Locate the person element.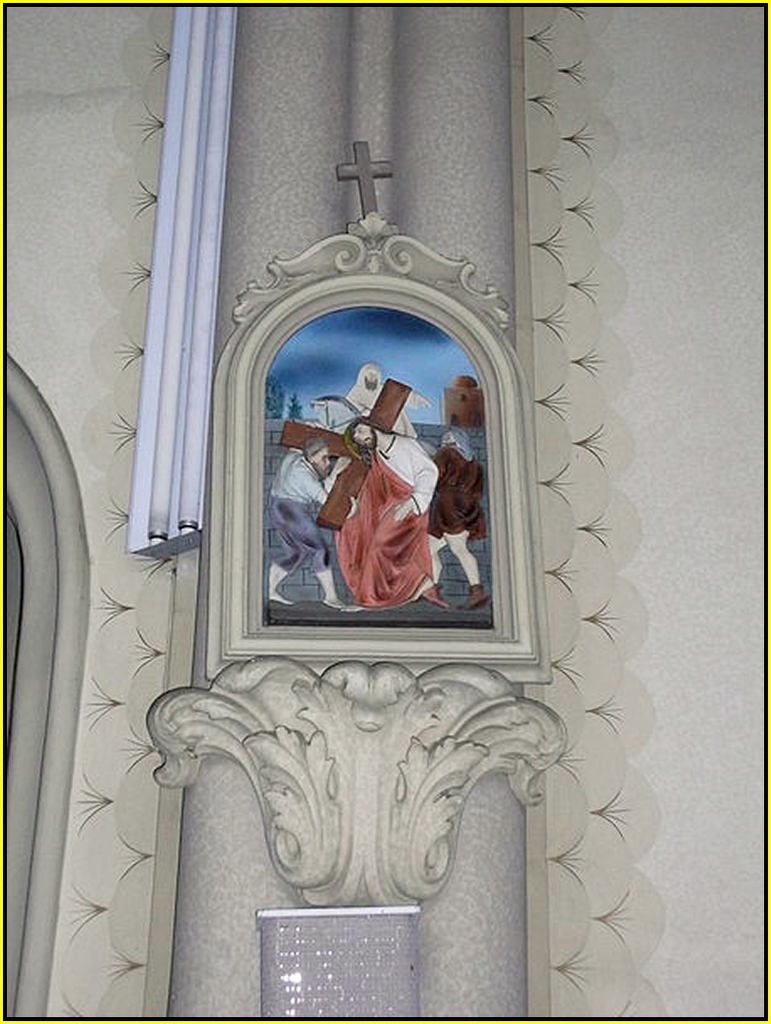
Element bbox: bbox(260, 430, 365, 615).
